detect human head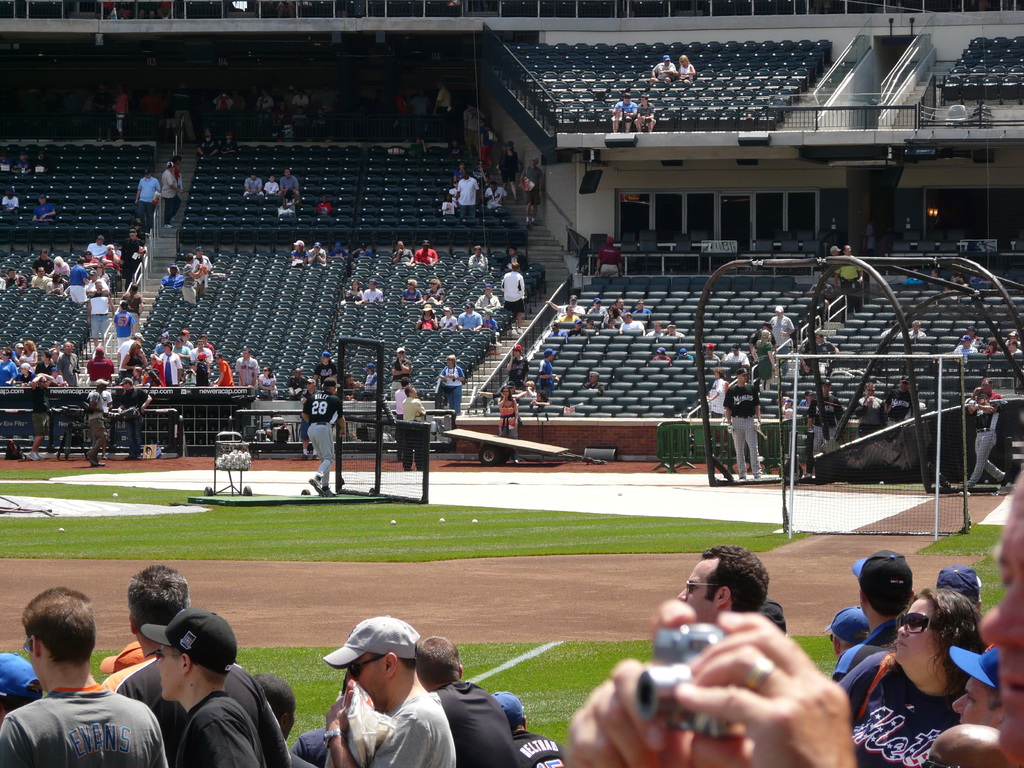
bbox=(157, 607, 237, 700)
